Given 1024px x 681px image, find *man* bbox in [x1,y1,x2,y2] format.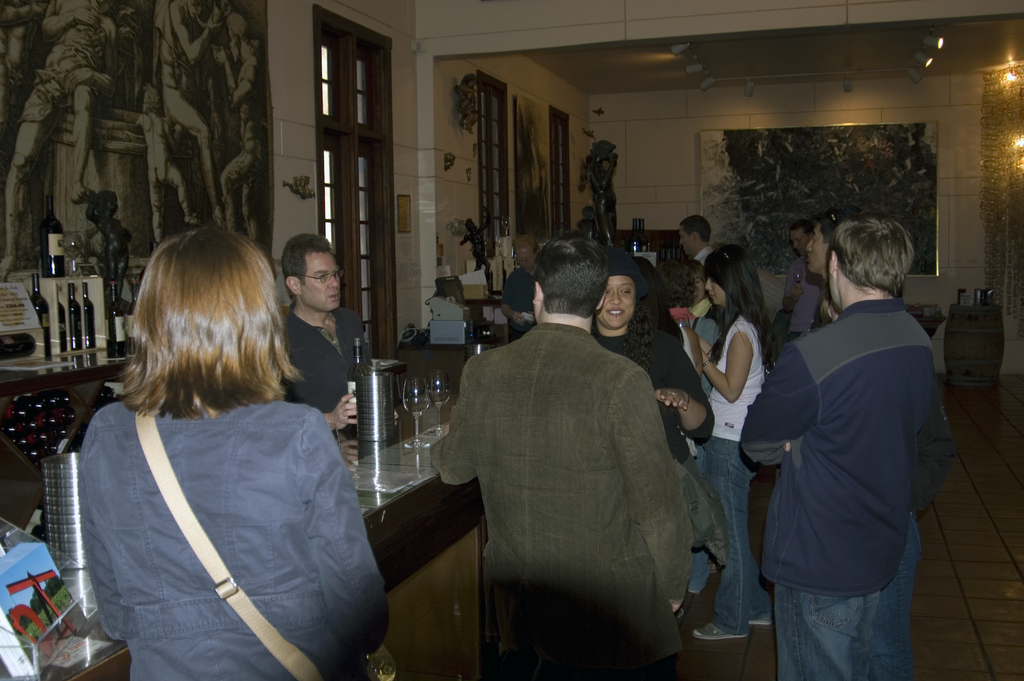
[780,219,825,340].
